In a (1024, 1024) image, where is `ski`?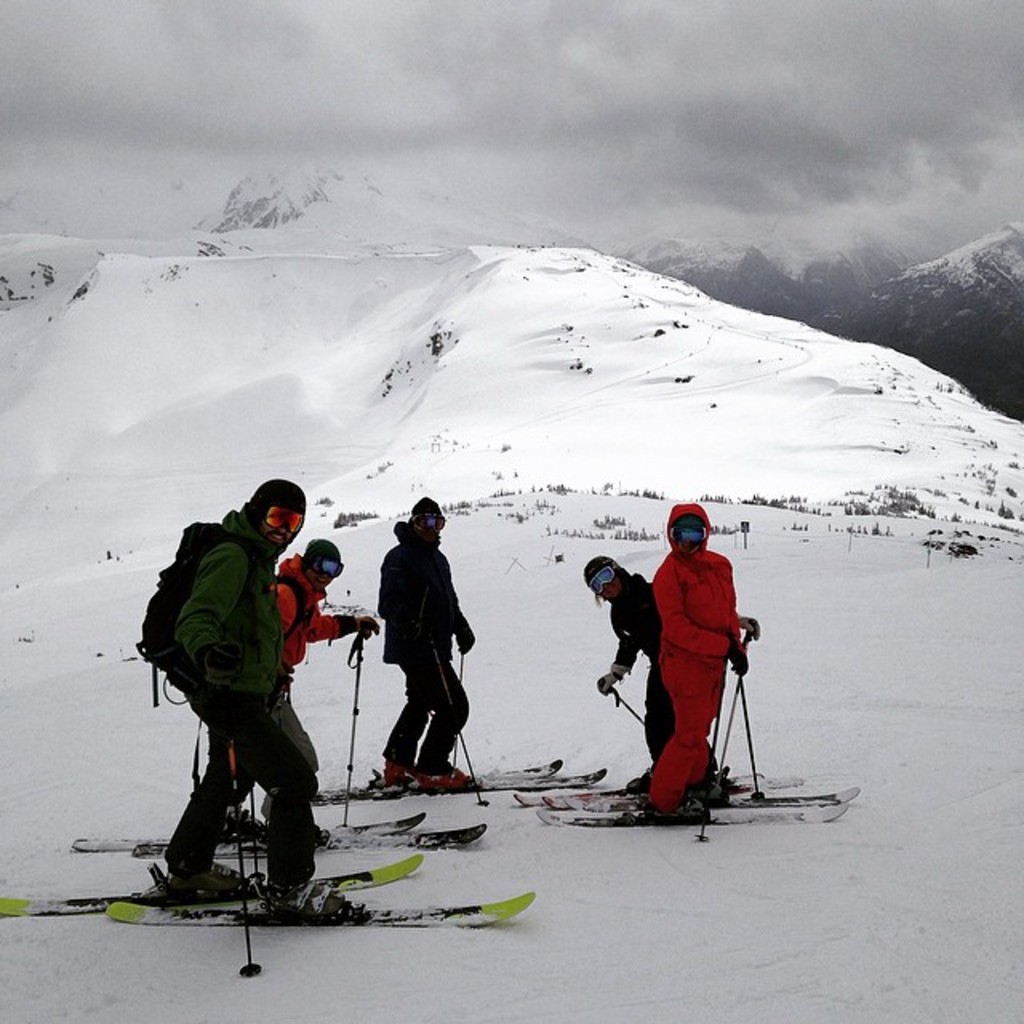
[x1=539, y1=784, x2=872, y2=822].
